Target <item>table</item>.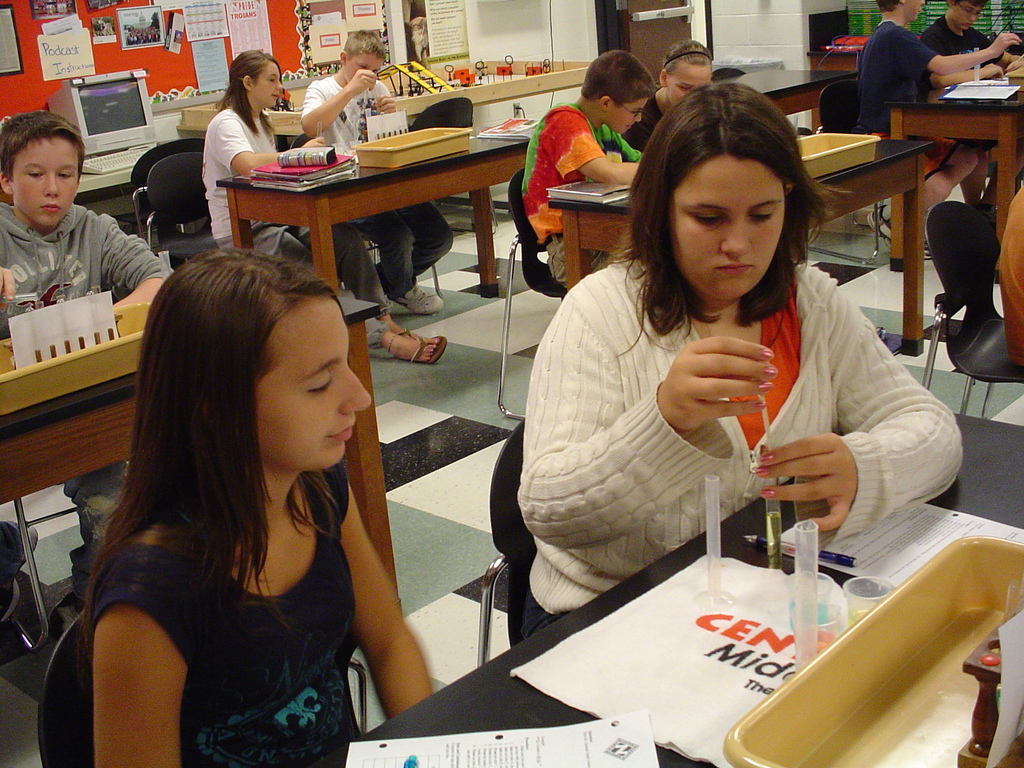
Target region: <box>1,308,406,637</box>.
